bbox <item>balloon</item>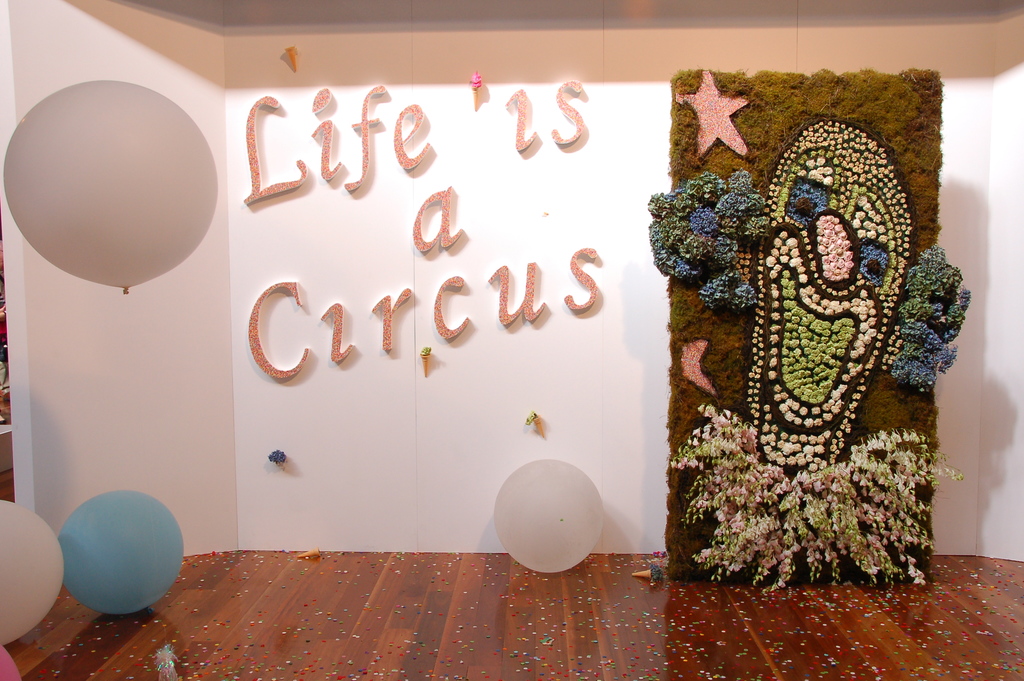
492, 455, 607, 575
